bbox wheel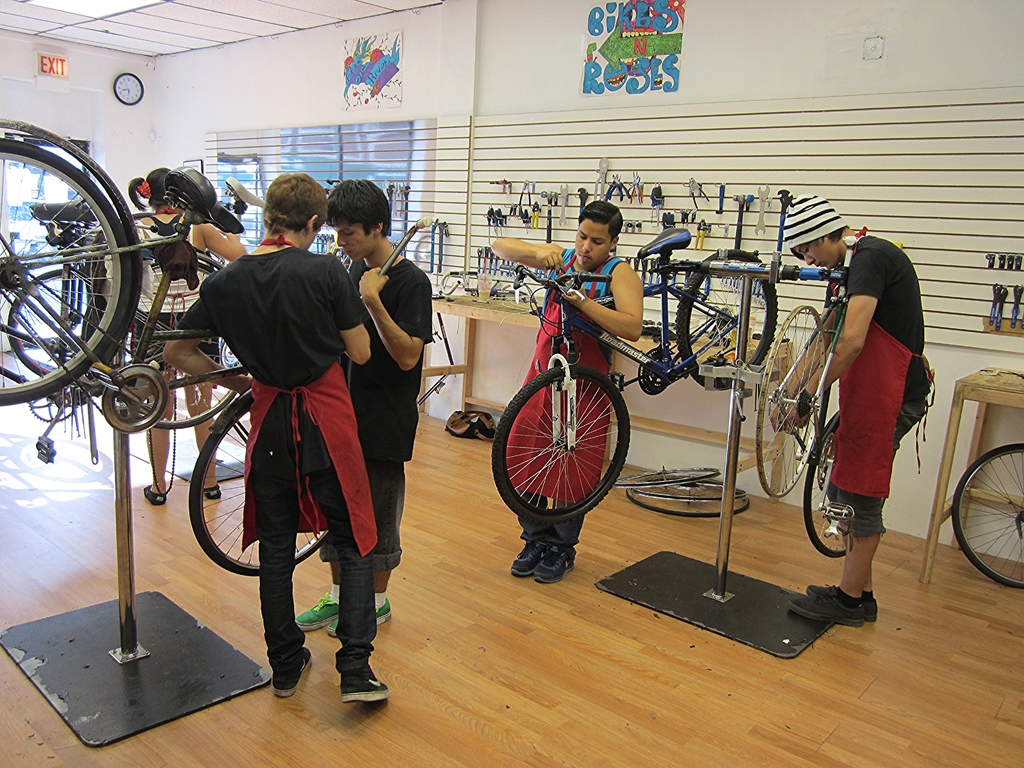
region(492, 349, 630, 552)
